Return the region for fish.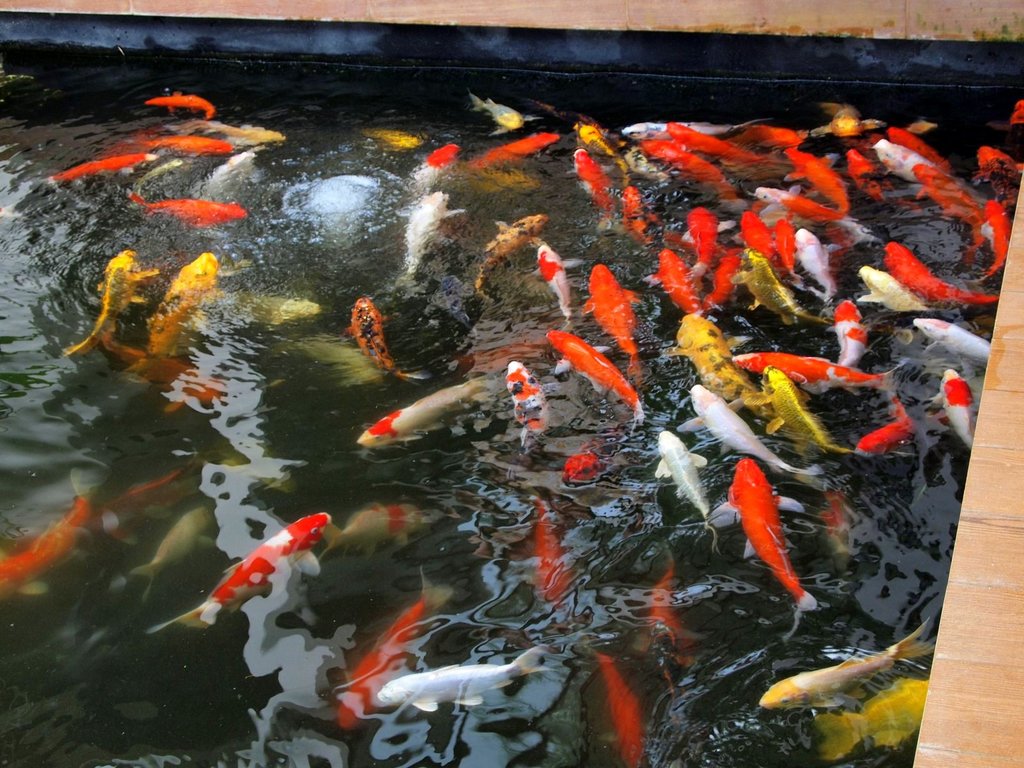
559,435,596,484.
